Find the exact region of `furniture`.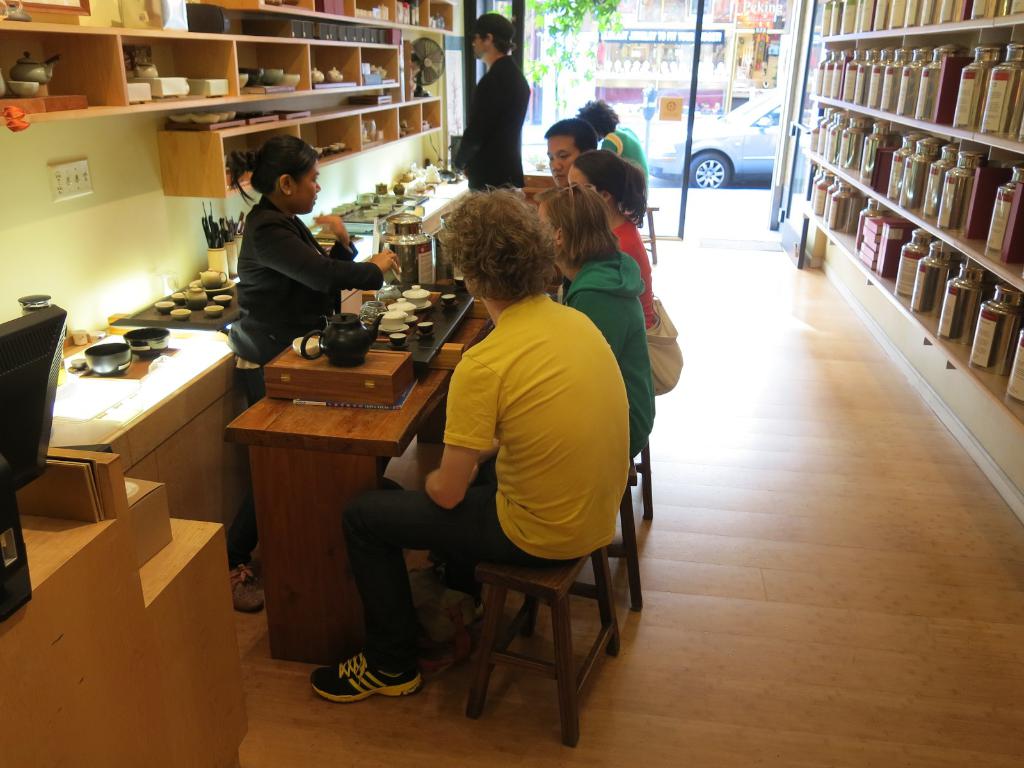
Exact region: (605, 458, 645, 611).
